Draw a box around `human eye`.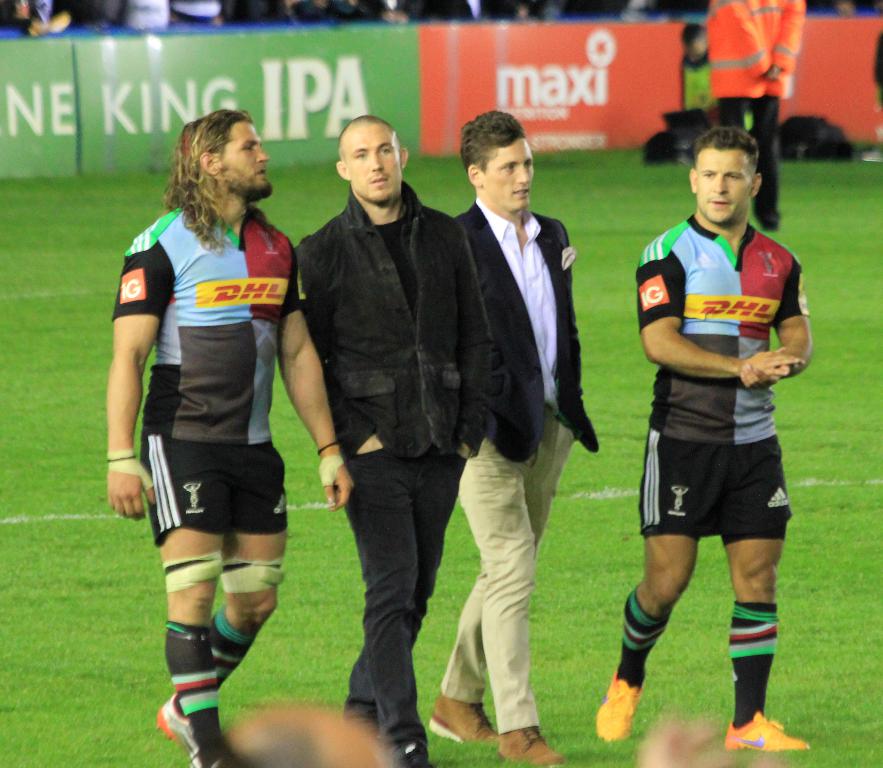
[x1=236, y1=139, x2=256, y2=155].
